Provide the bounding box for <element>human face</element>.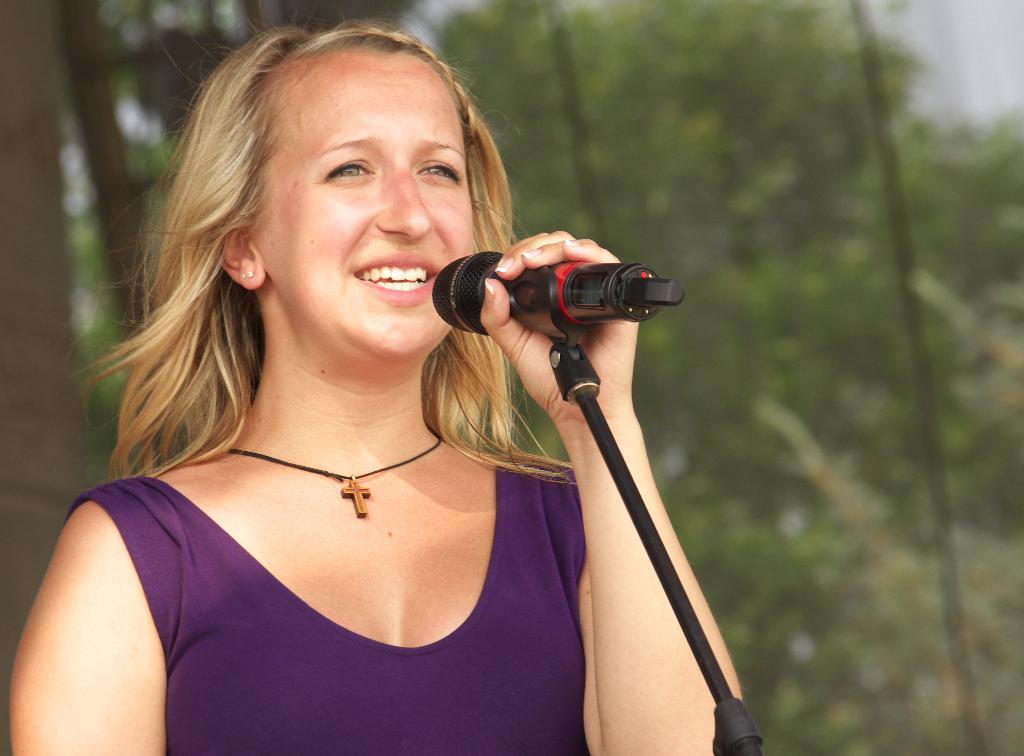
x1=244, y1=49, x2=476, y2=357.
